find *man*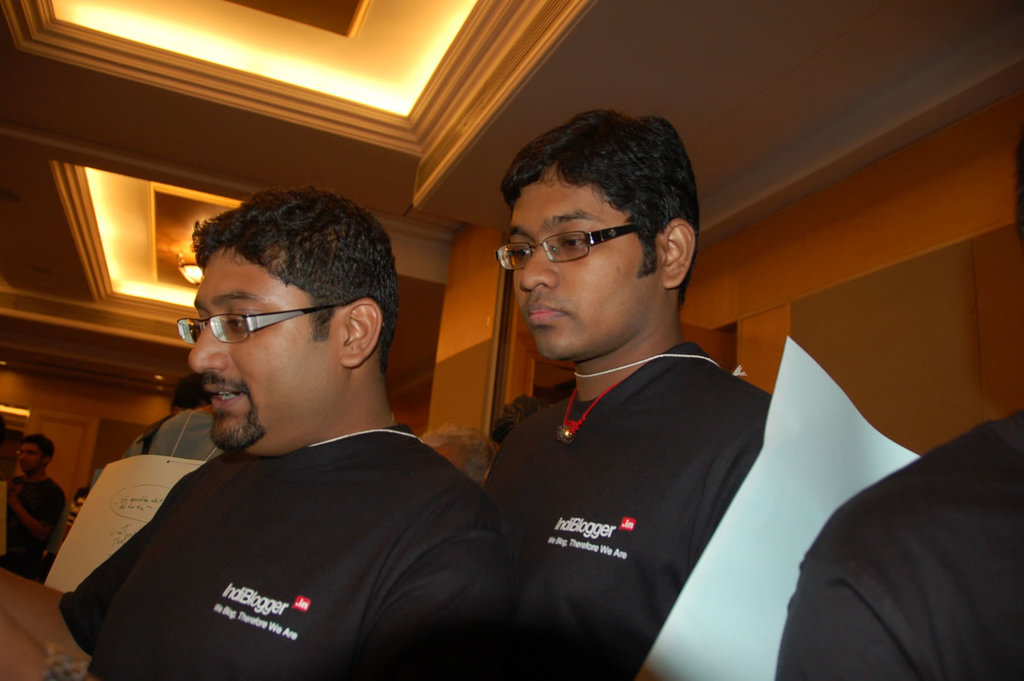
locate(459, 116, 867, 680)
